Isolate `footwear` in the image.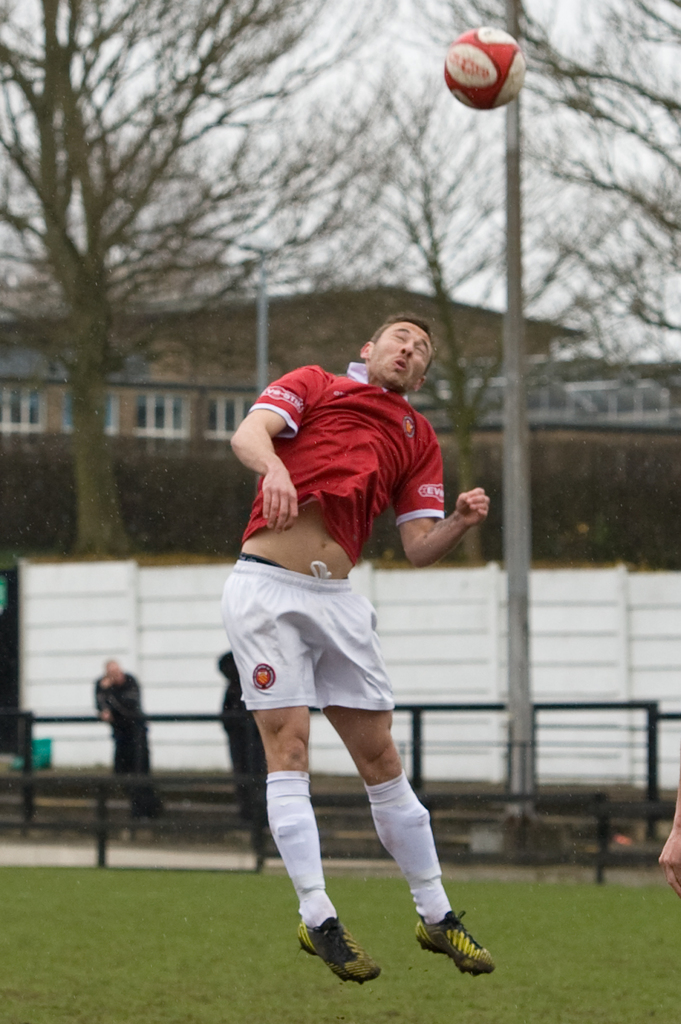
Isolated region: <region>298, 915, 379, 985</region>.
